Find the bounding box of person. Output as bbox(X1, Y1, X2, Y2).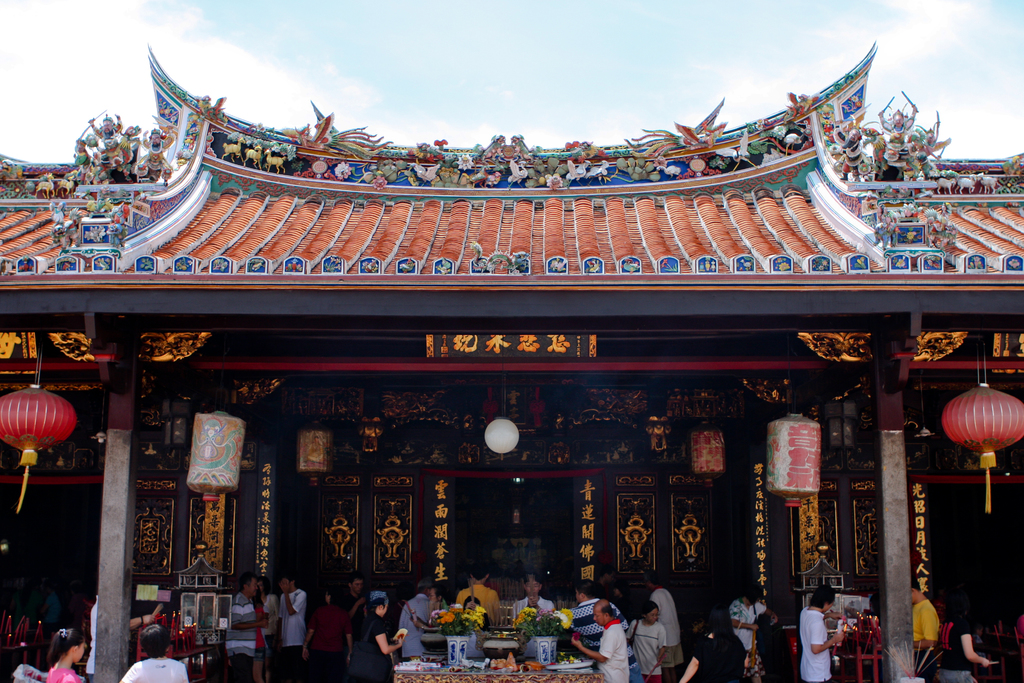
bbox(44, 621, 84, 681).
